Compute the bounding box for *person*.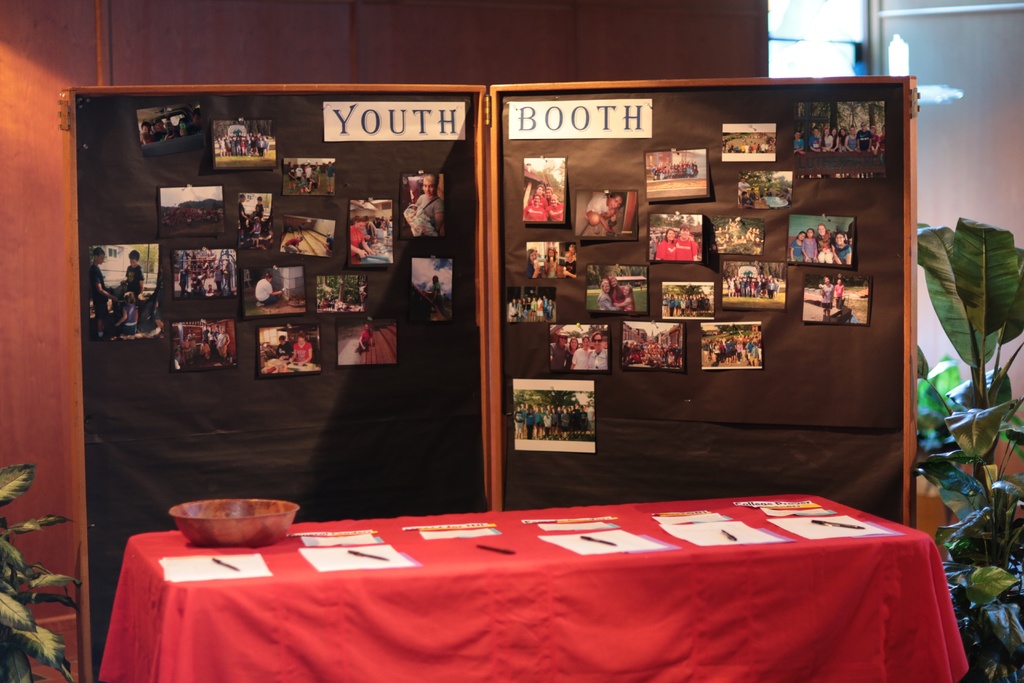
x1=806, y1=219, x2=820, y2=267.
